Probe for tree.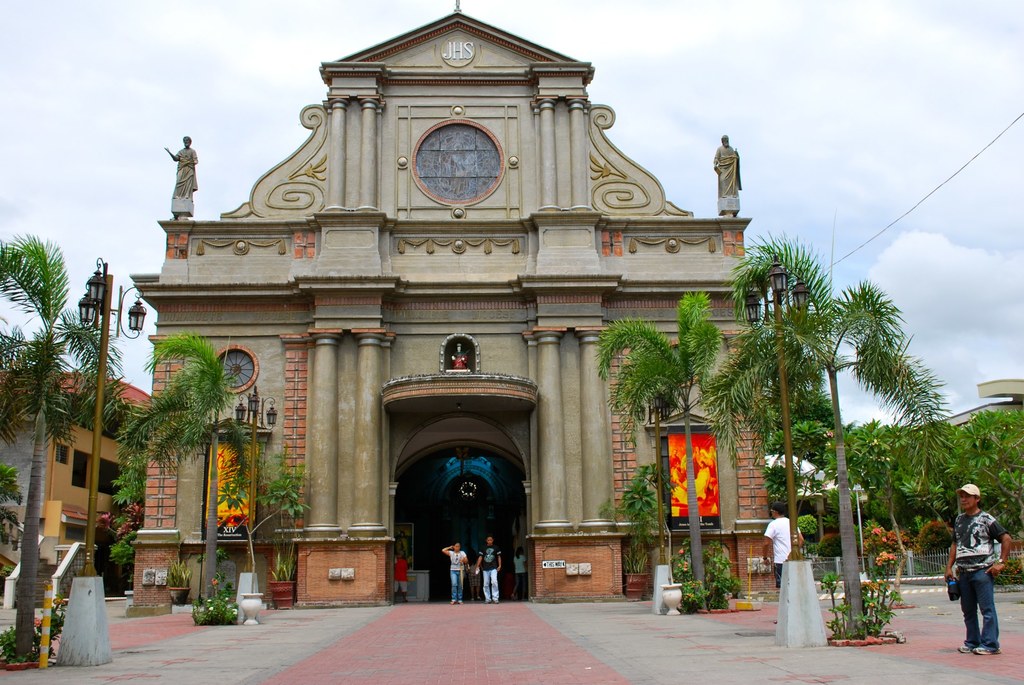
Probe result: detection(75, 285, 286, 588).
